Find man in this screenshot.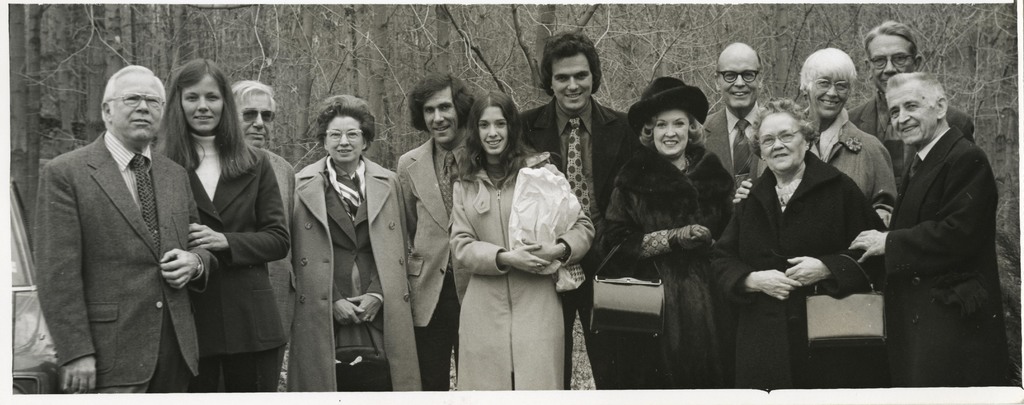
The bounding box for man is detection(229, 81, 295, 391).
